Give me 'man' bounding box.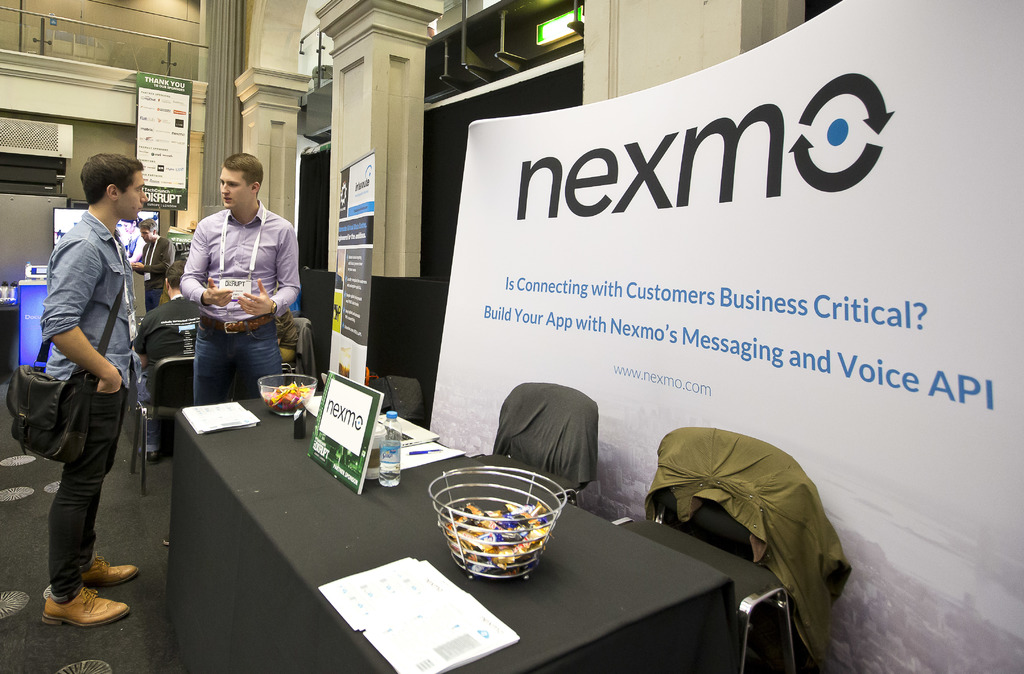
[left=19, top=129, right=147, bottom=668].
